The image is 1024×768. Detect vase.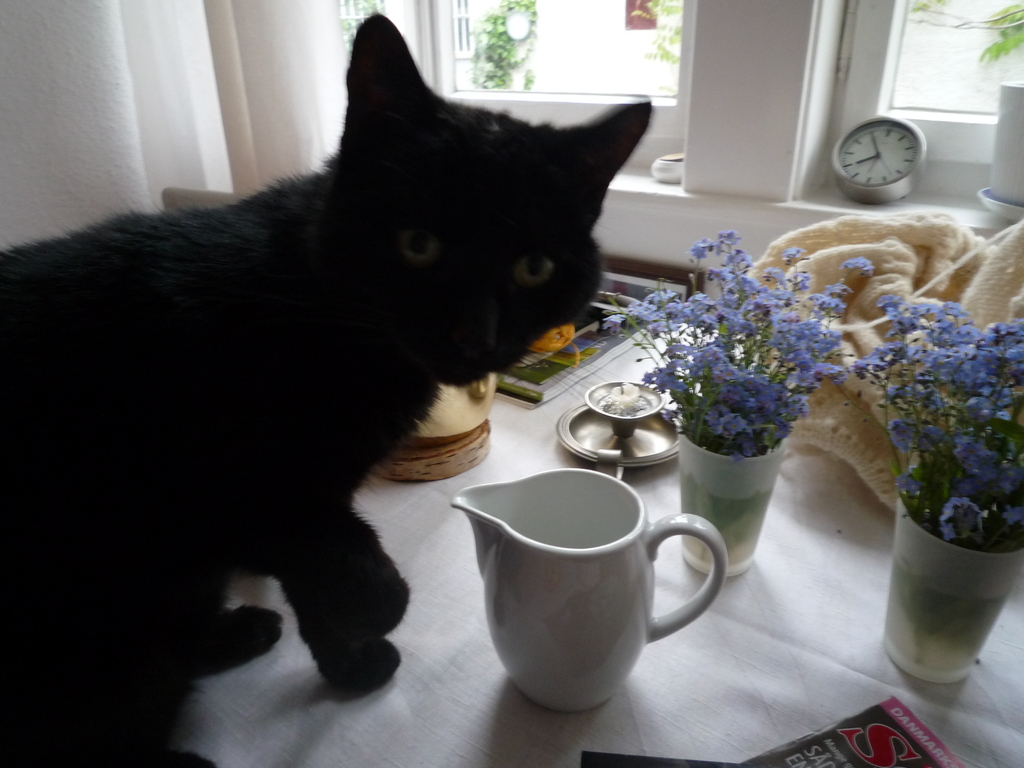
Detection: x1=675, y1=415, x2=789, y2=580.
